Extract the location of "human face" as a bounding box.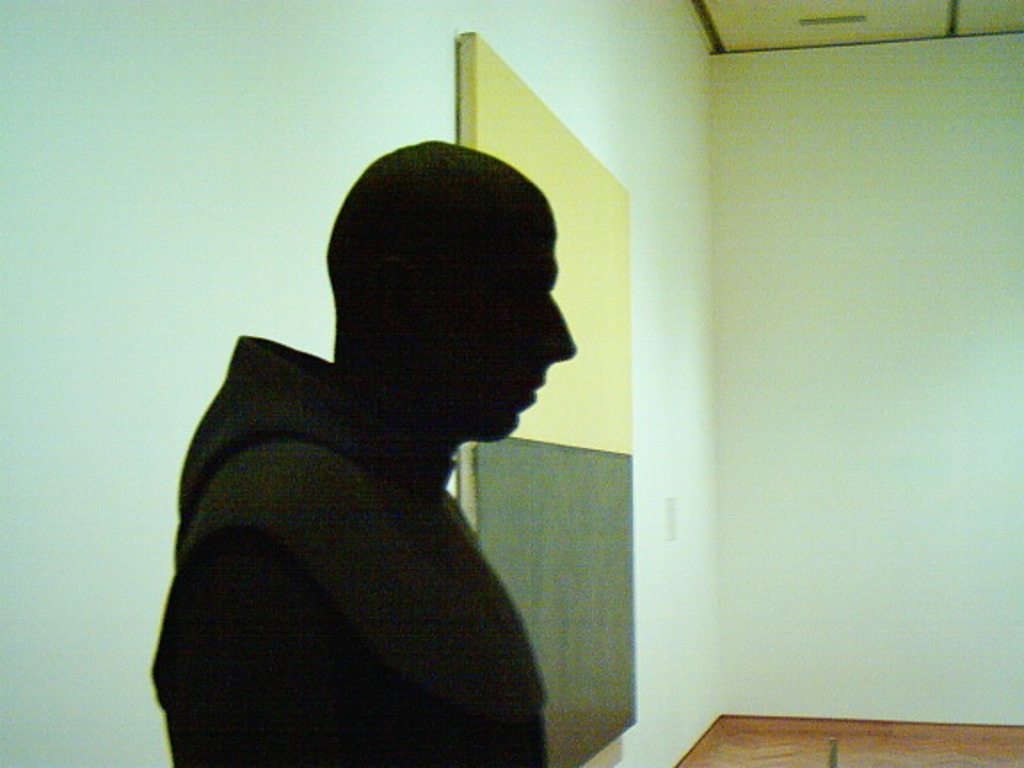
(428,196,580,457).
